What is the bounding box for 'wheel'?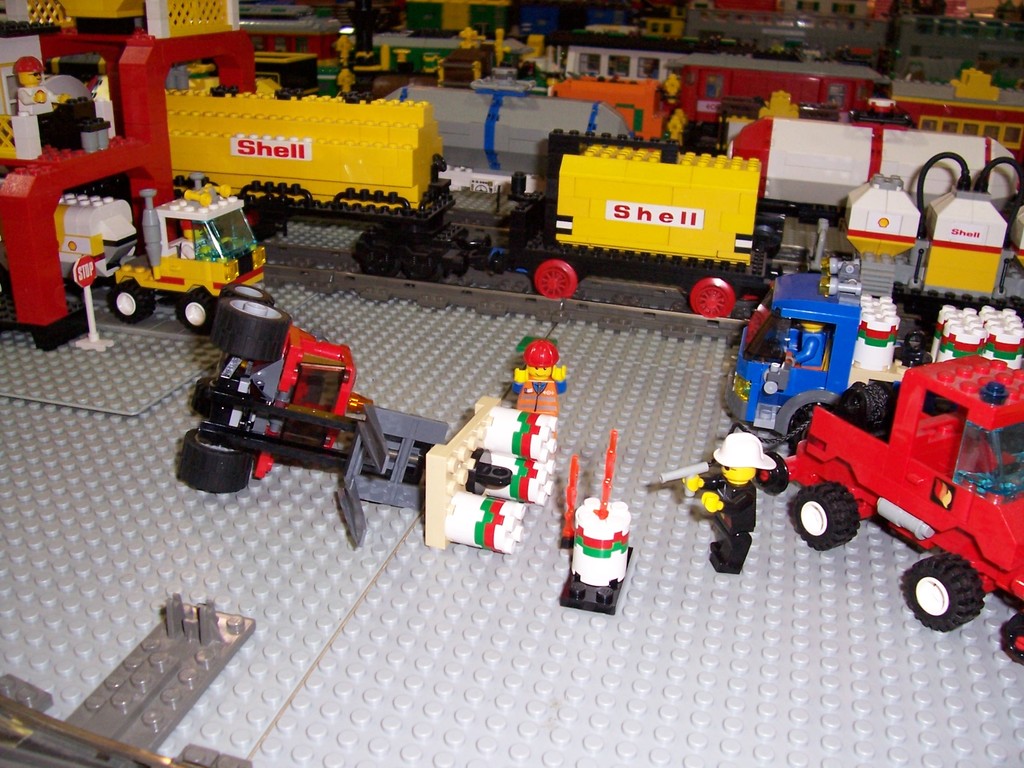
(left=532, top=257, right=578, bottom=302).
